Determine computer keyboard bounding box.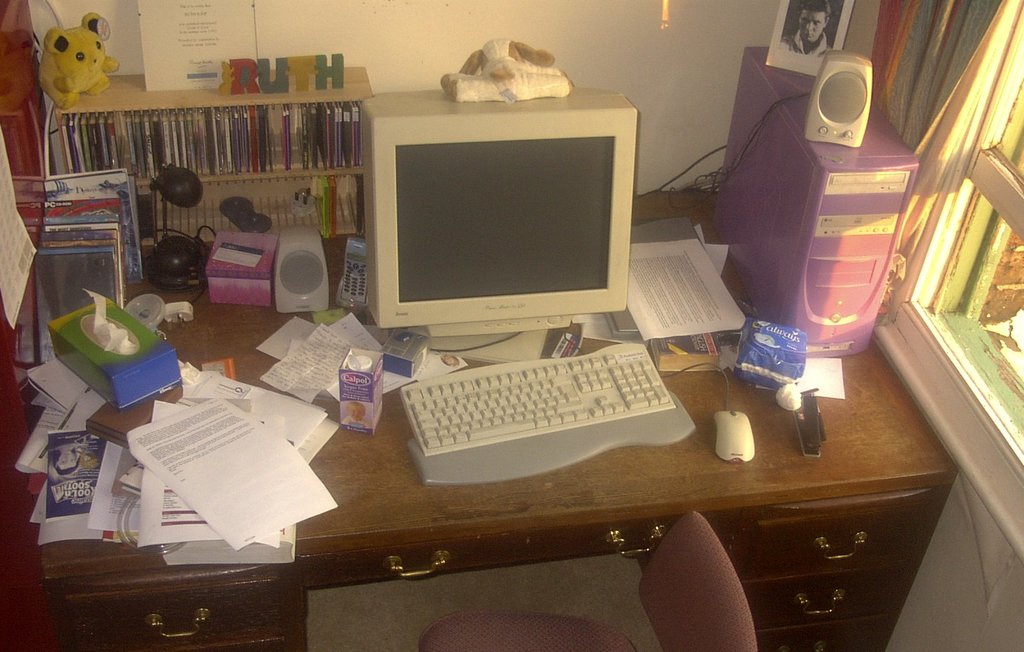
Determined: bbox=(399, 341, 679, 458).
